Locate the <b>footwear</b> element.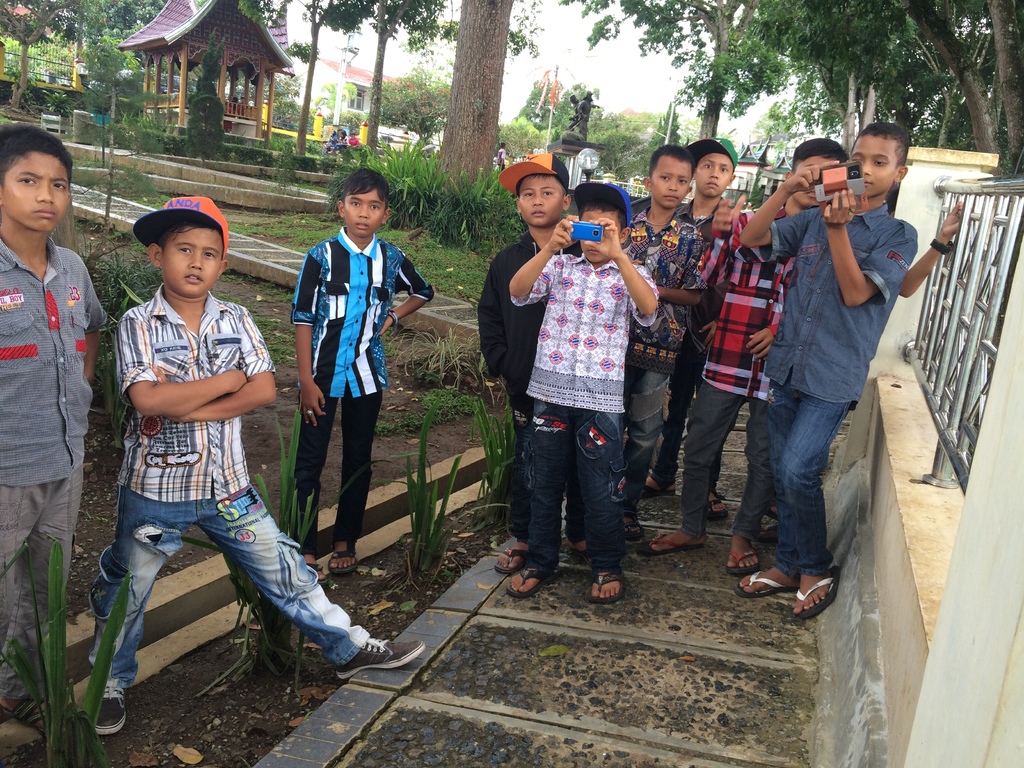
Element bbox: 629/479/679/495.
